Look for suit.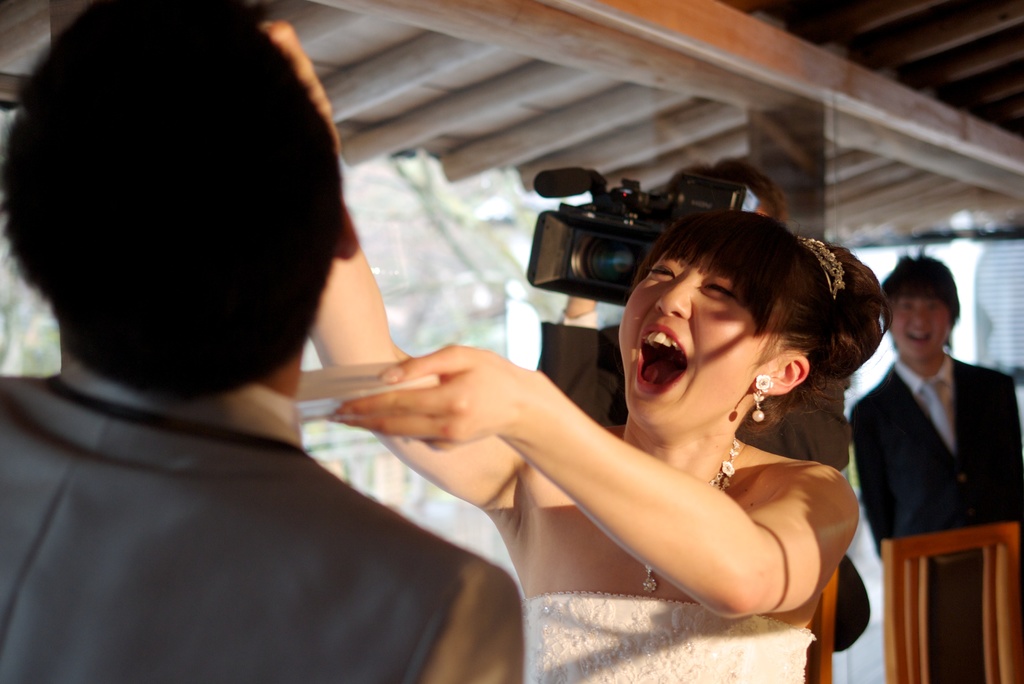
Found: 853:355:1023:683.
